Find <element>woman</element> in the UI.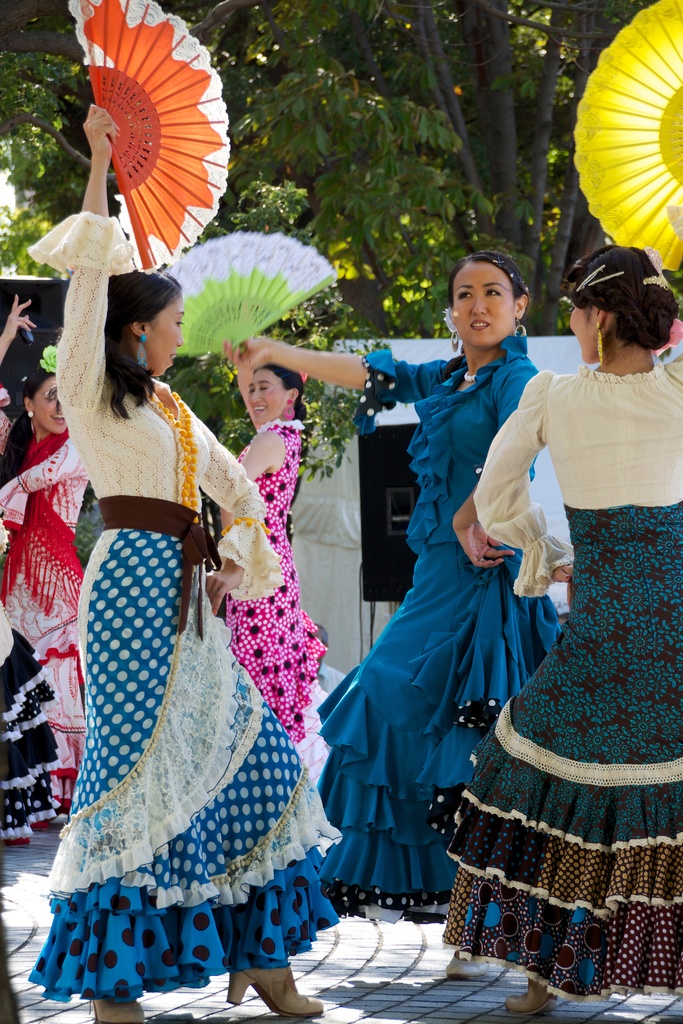
UI element at l=0, t=290, r=88, b=829.
